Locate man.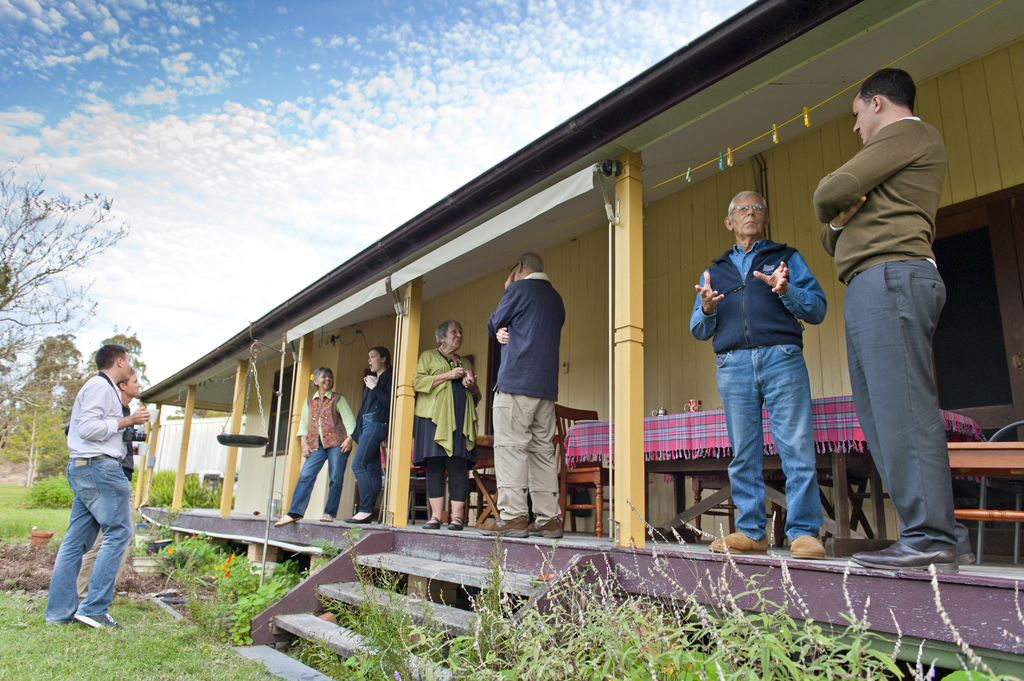
Bounding box: 700, 186, 842, 552.
